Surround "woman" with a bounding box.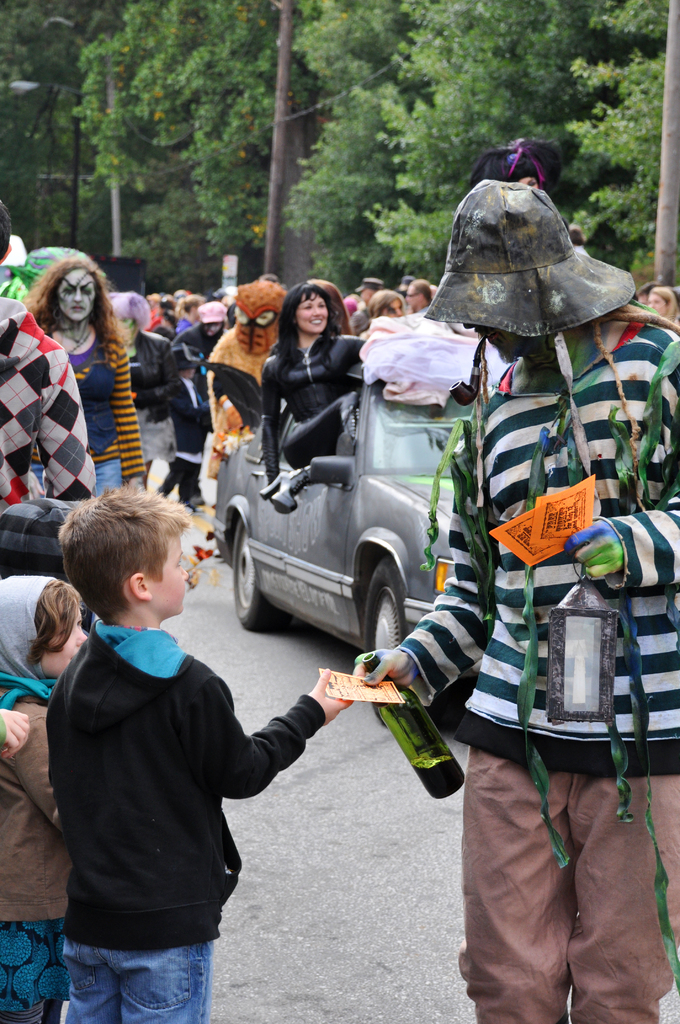
BBox(106, 285, 184, 497).
